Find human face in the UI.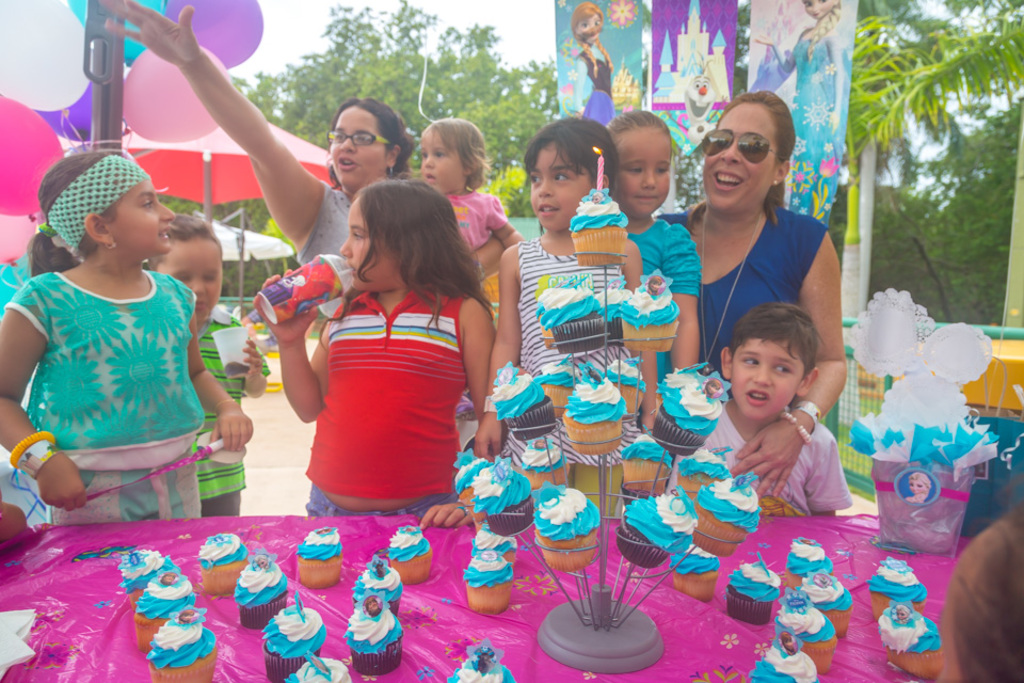
UI element at l=337, t=197, r=400, b=290.
